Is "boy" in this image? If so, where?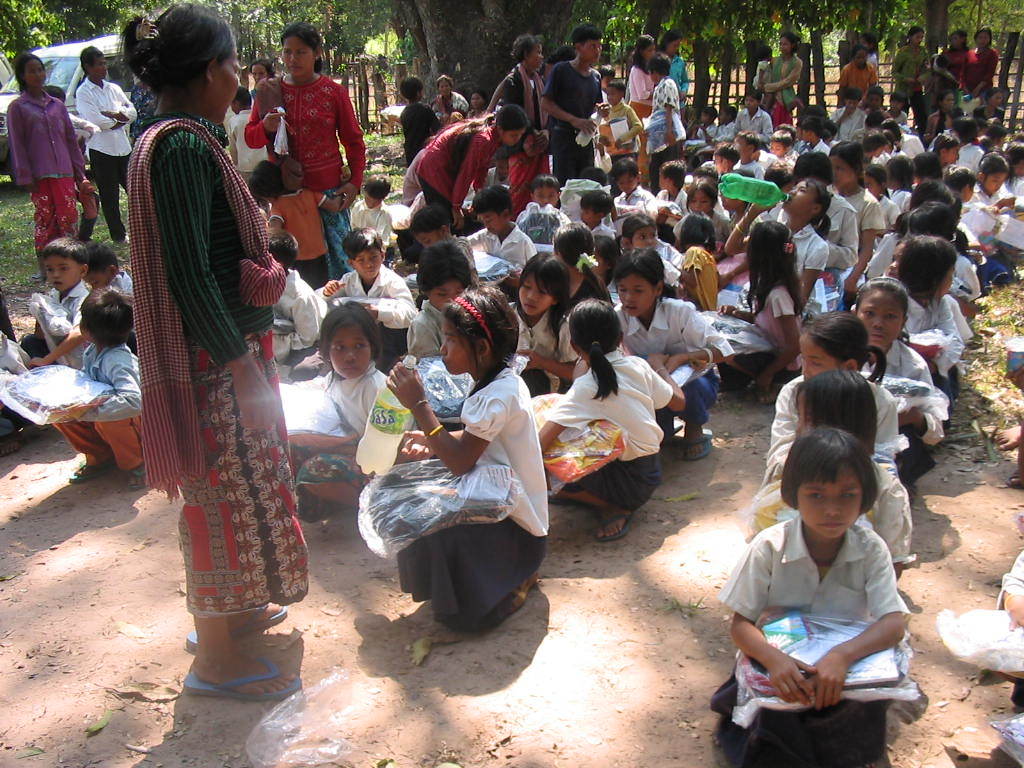
Yes, at 352, 173, 393, 254.
